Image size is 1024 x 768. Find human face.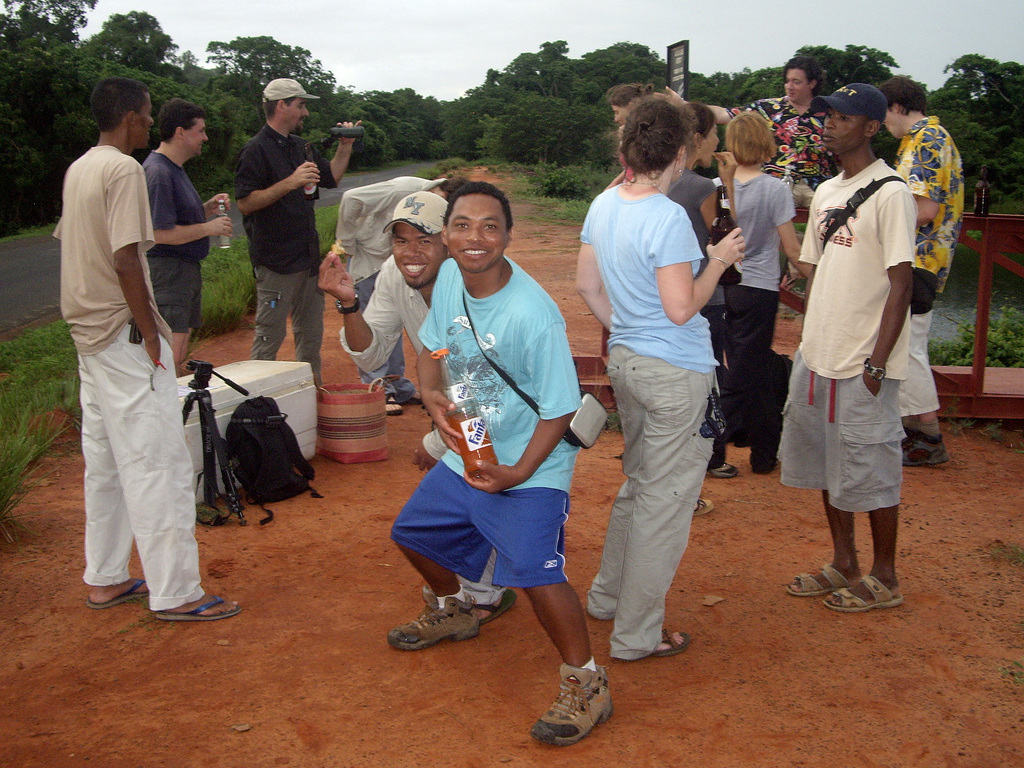
locate(823, 108, 865, 150).
